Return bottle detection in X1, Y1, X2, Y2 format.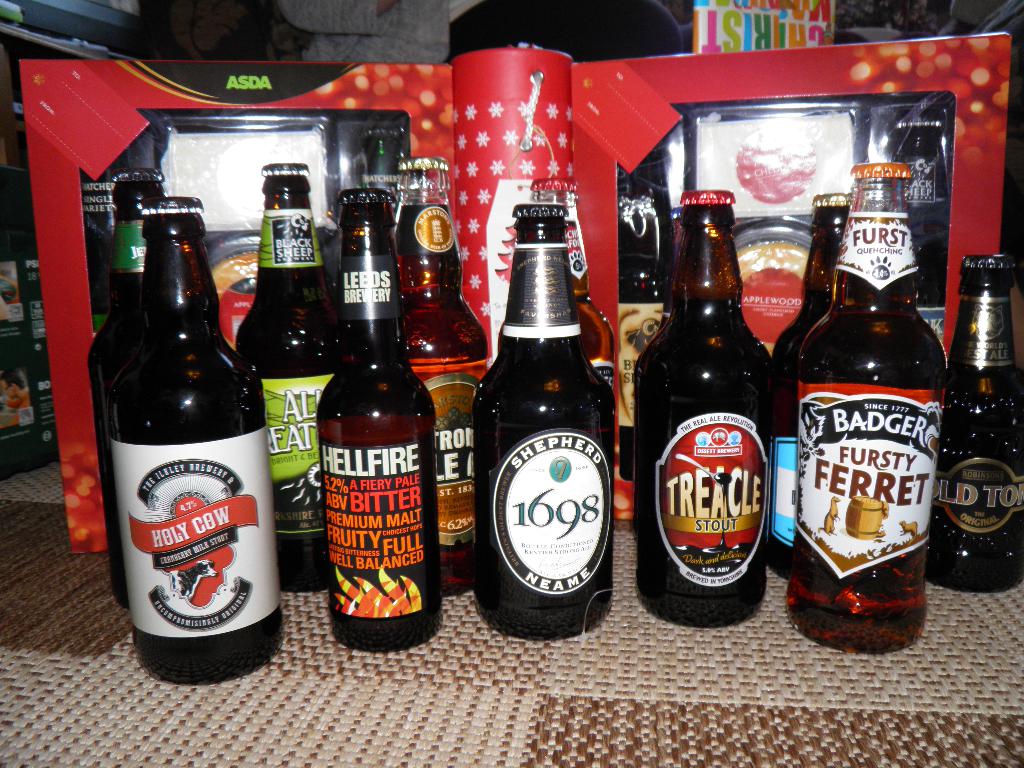
84, 182, 268, 670.
